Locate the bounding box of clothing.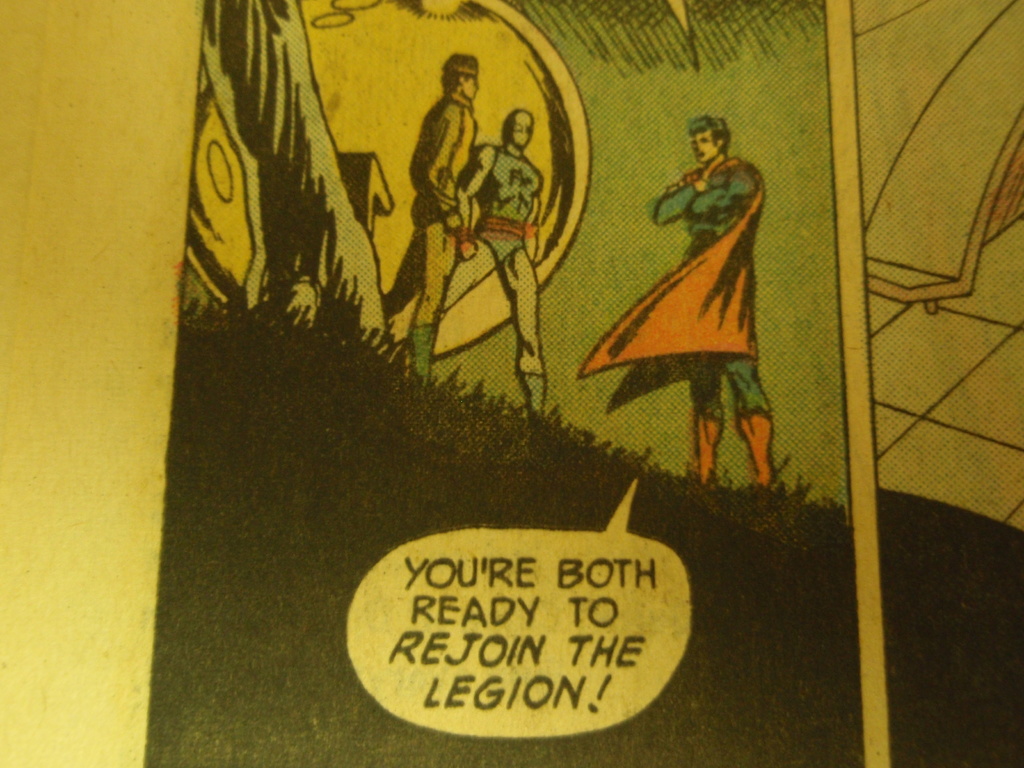
Bounding box: detection(609, 128, 776, 435).
